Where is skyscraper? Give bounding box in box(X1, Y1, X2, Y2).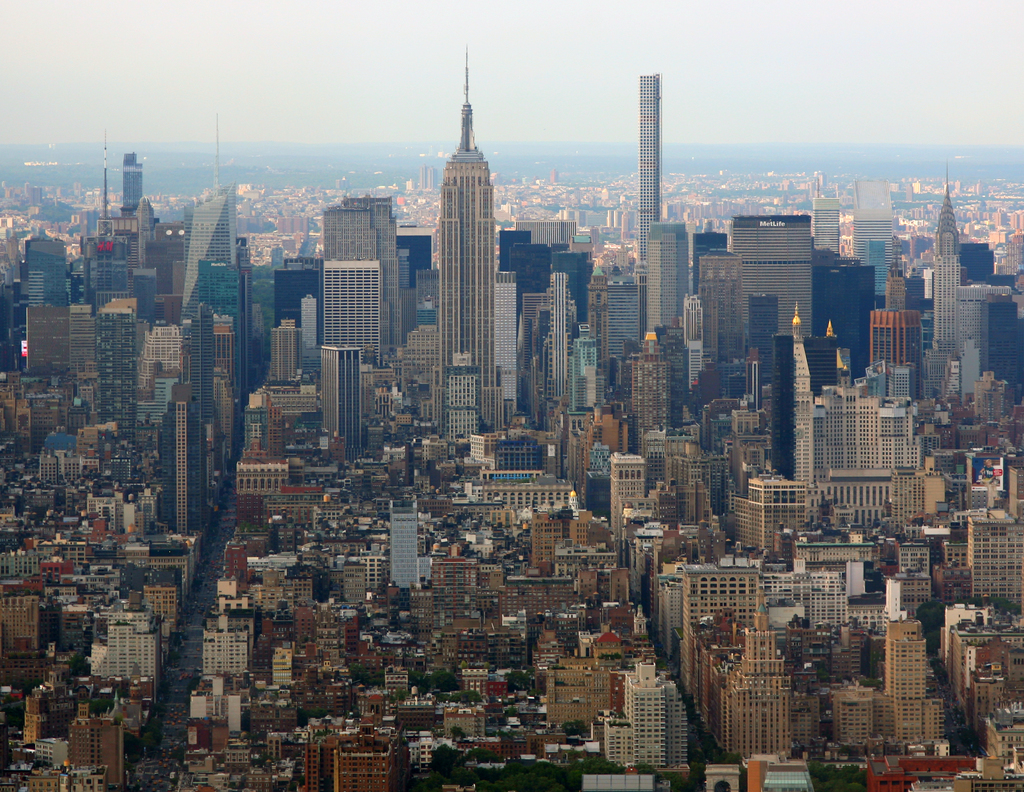
box(179, 111, 252, 416).
